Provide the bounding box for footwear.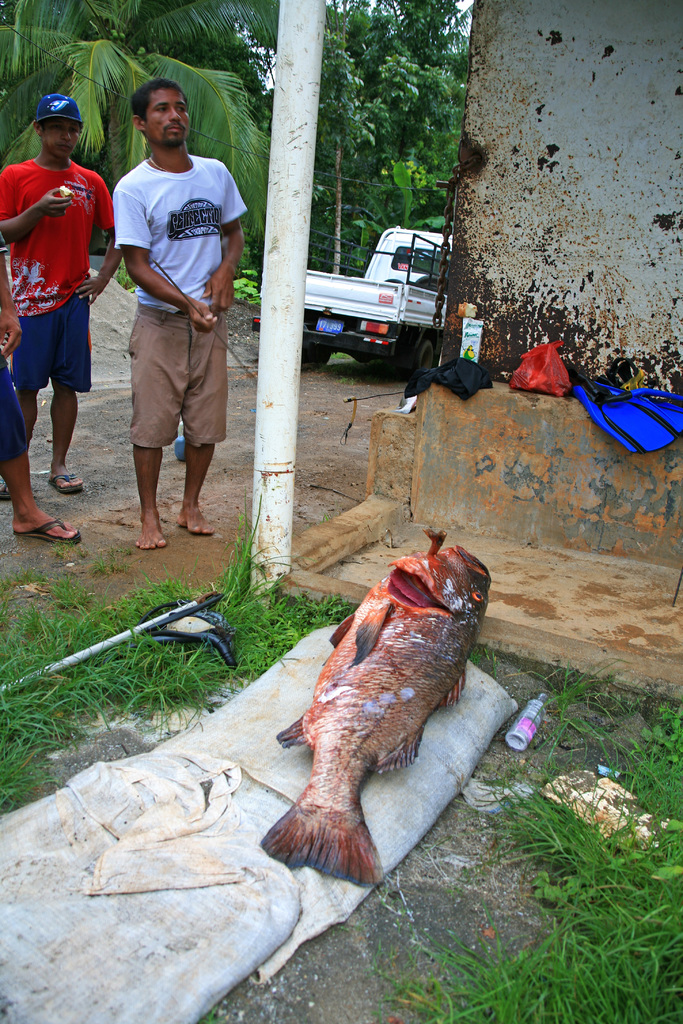
[left=0, top=481, right=19, bottom=498].
